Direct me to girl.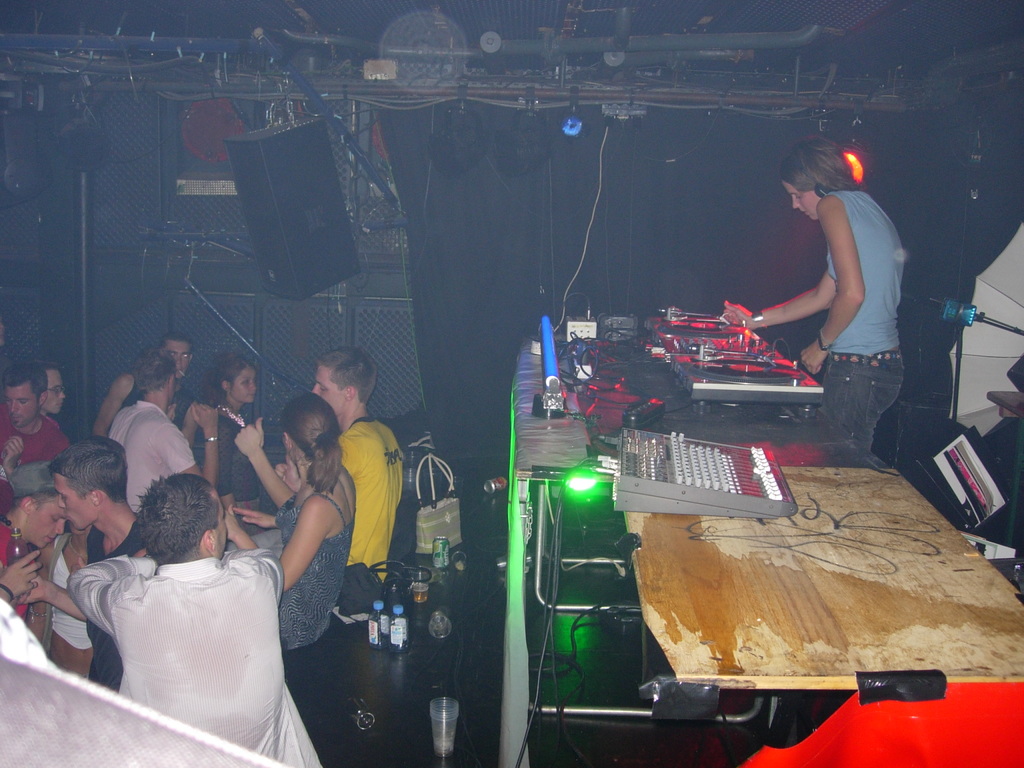
Direction: 722:132:906:451.
